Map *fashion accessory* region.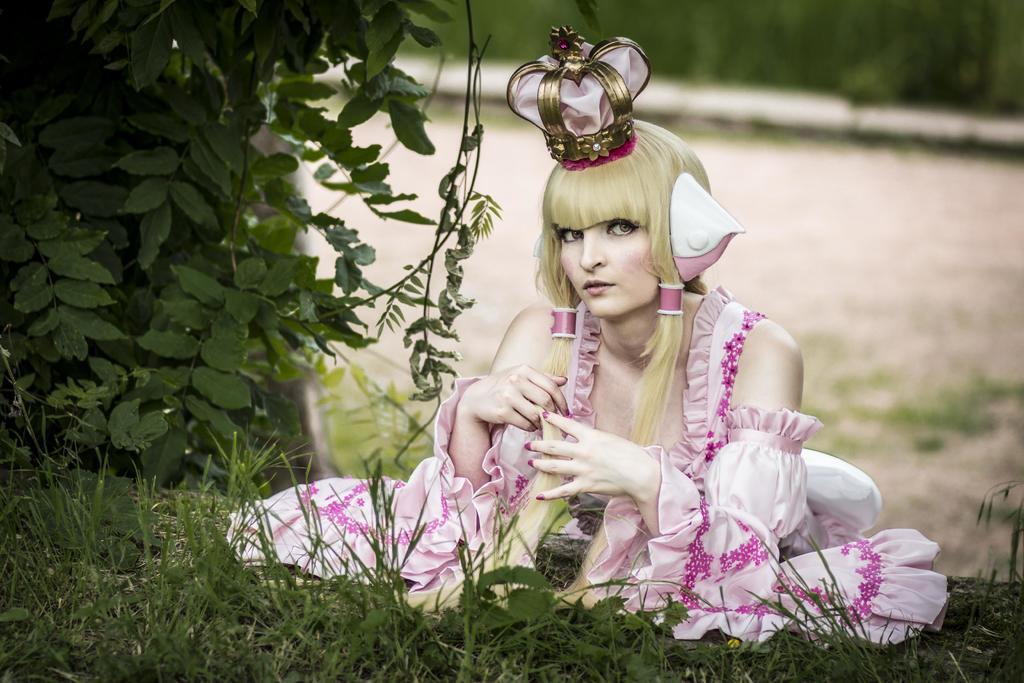
Mapped to (506,24,650,173).
